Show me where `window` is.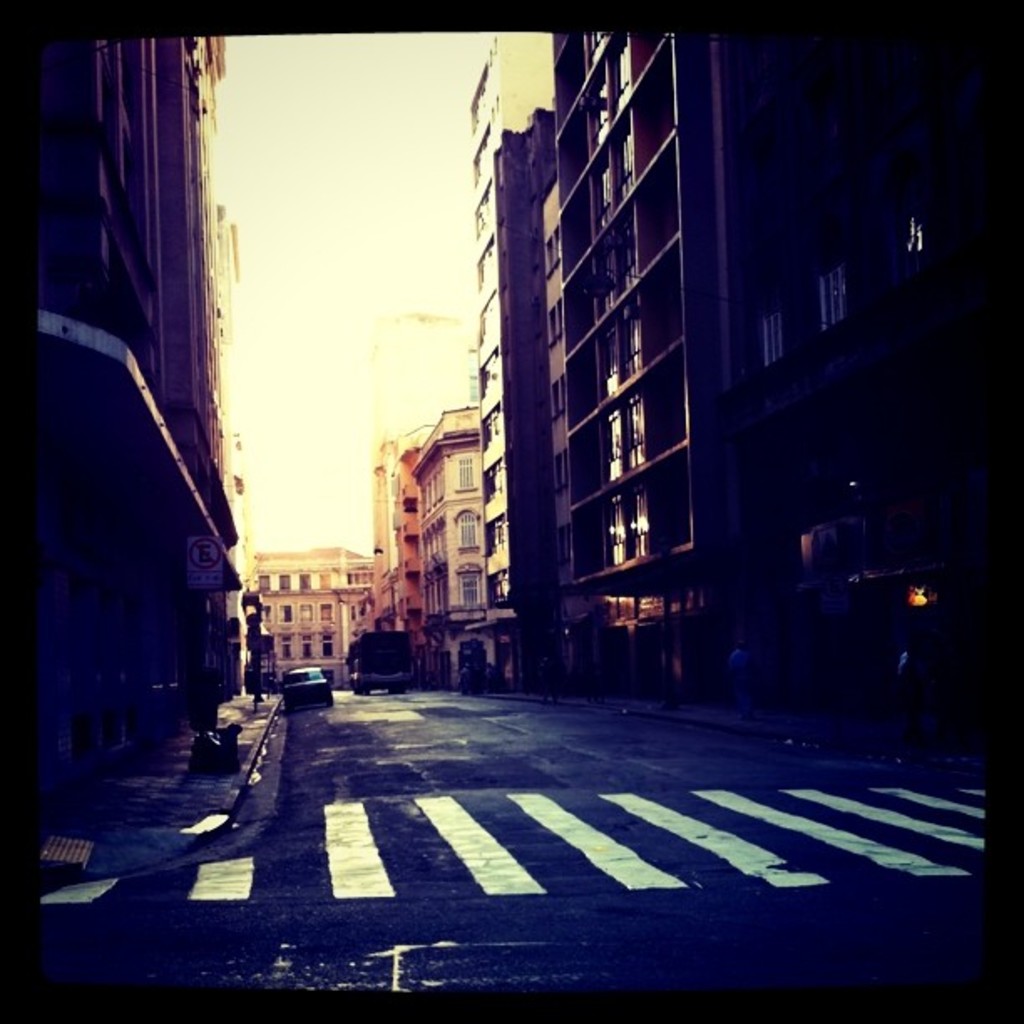
`window` is at (276, 574, 291, 592).
